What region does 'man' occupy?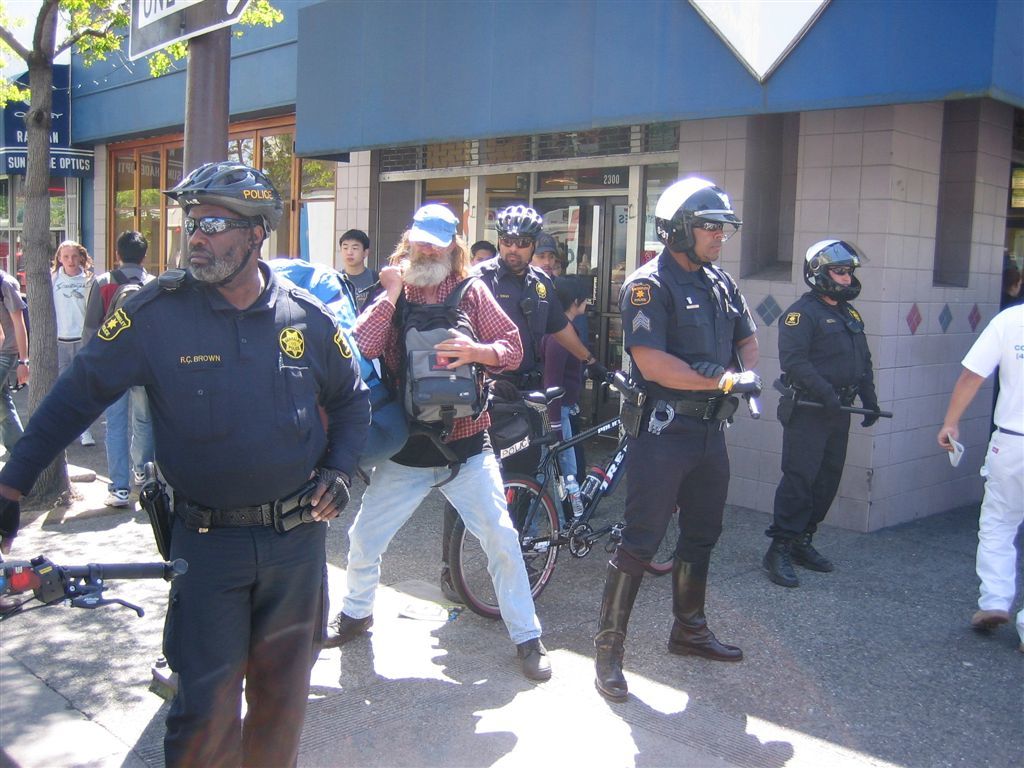
BBox(525, 230, 557, 270).
